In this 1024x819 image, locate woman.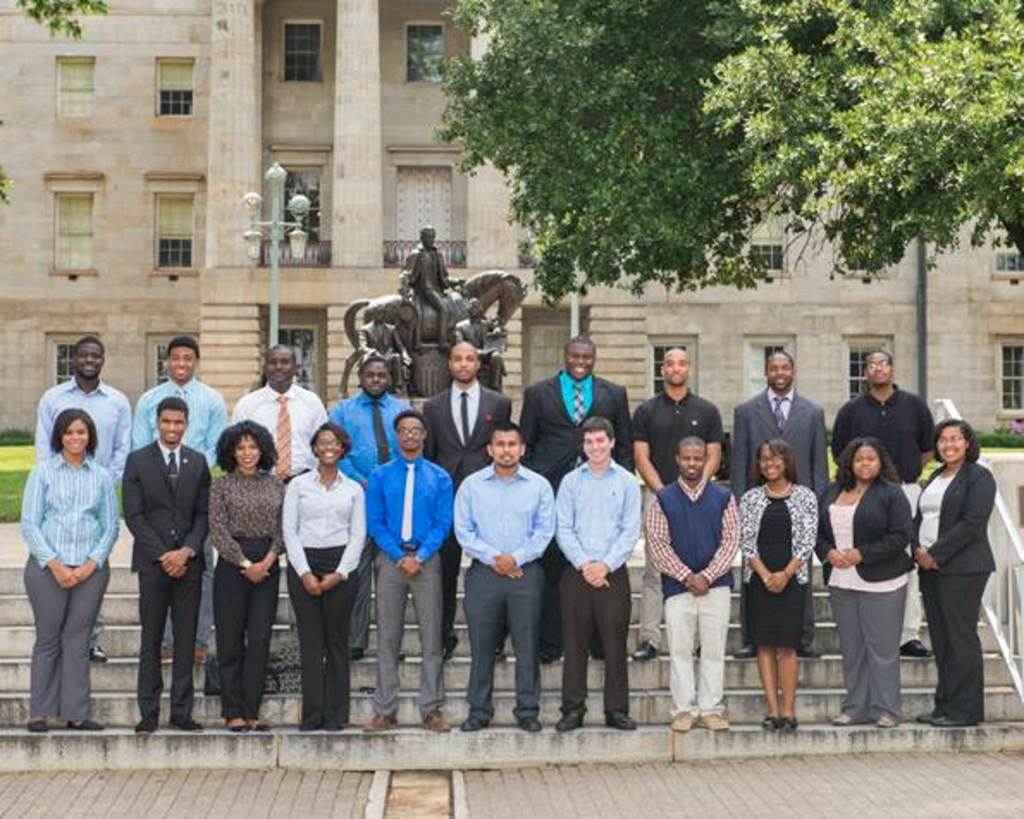
Bounding box: bbox=[735, 442, 823, 735].
